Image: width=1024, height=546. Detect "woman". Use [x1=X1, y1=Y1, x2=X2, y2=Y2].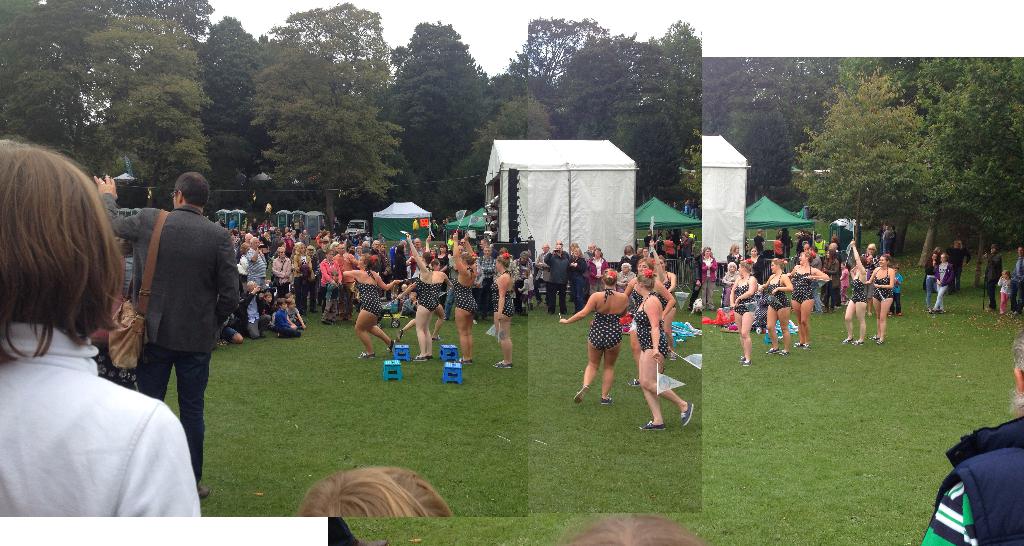
[x1=660, y1=258, x2=675, y2=358].
